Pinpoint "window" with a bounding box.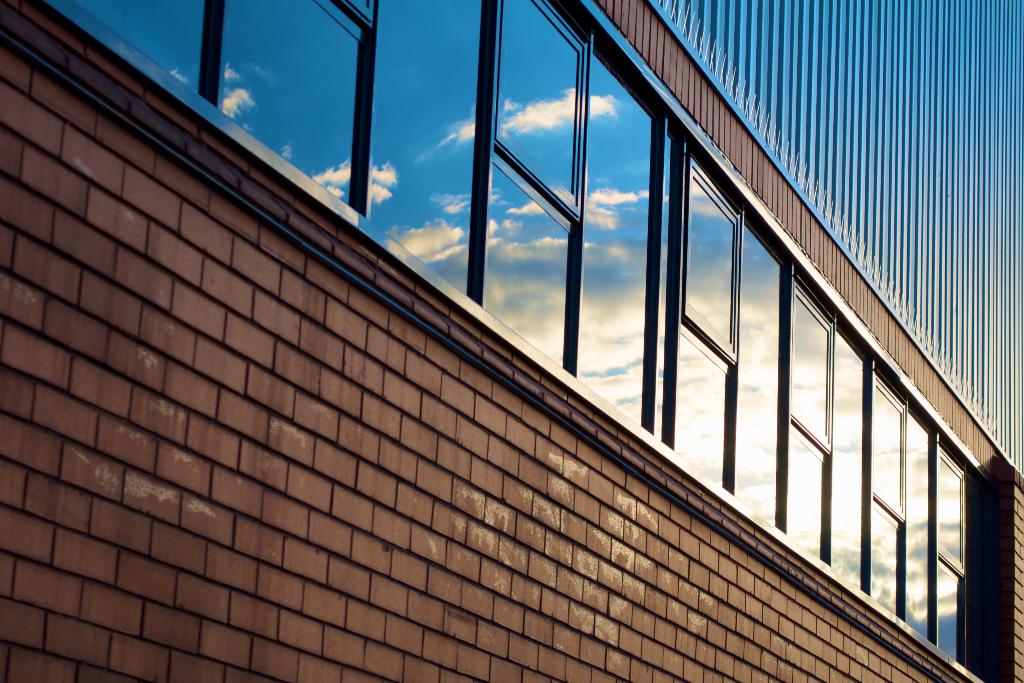
Rect(938, 447, 968, 673).
